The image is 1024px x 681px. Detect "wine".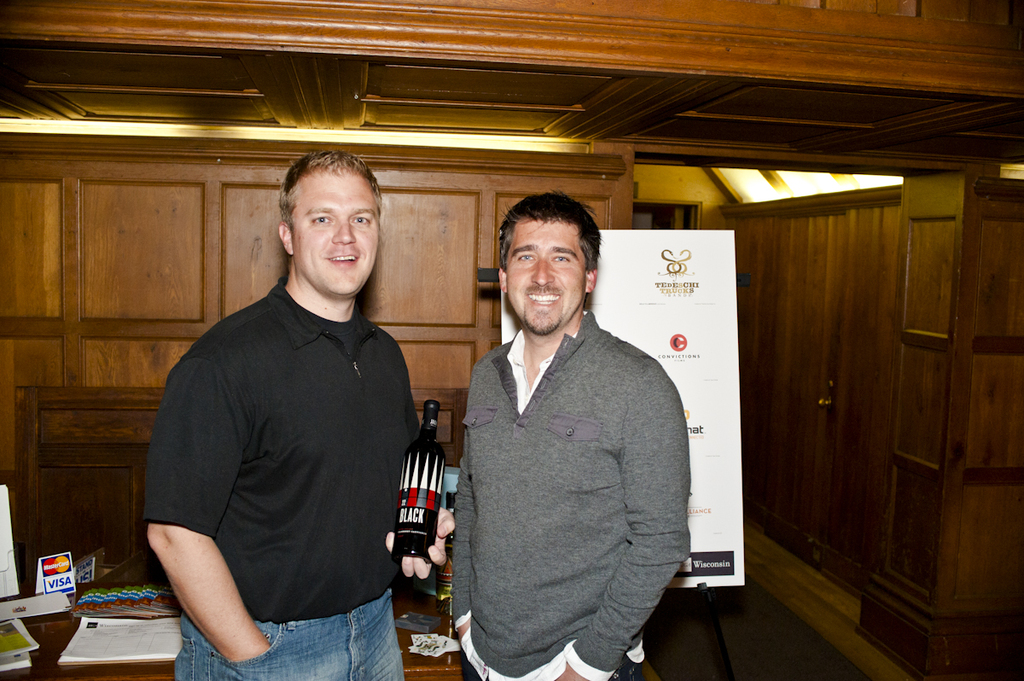
Detection: (388,393,451,566).
